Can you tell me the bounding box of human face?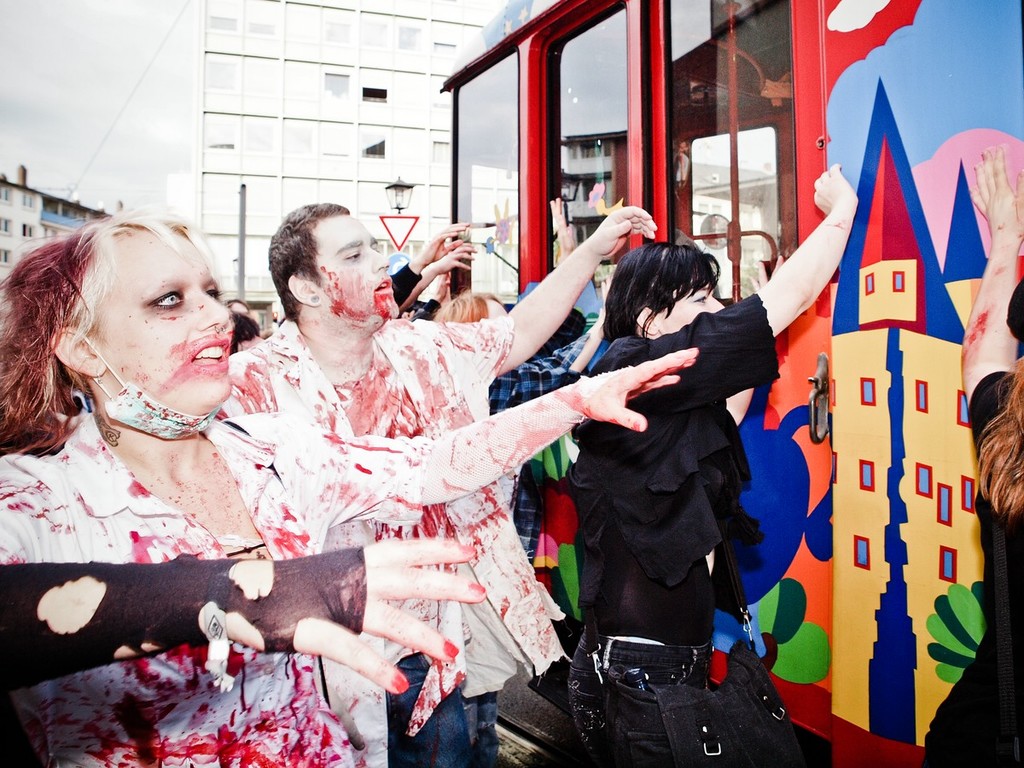
88, 228, 234, 415.
